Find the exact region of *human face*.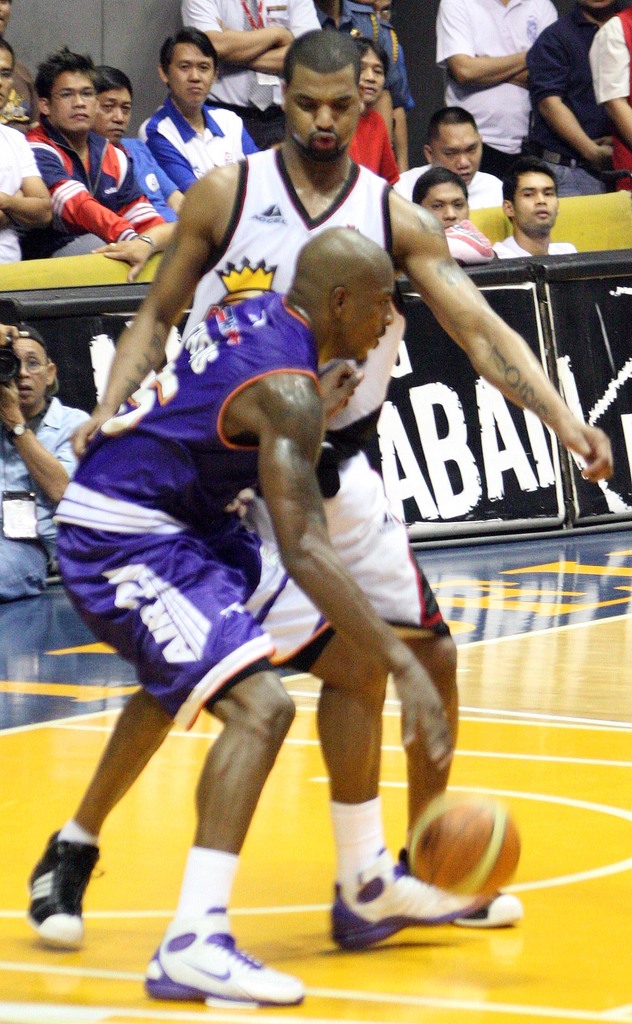
Exact region: (left=514, top=170, right=557, bottom=231).
